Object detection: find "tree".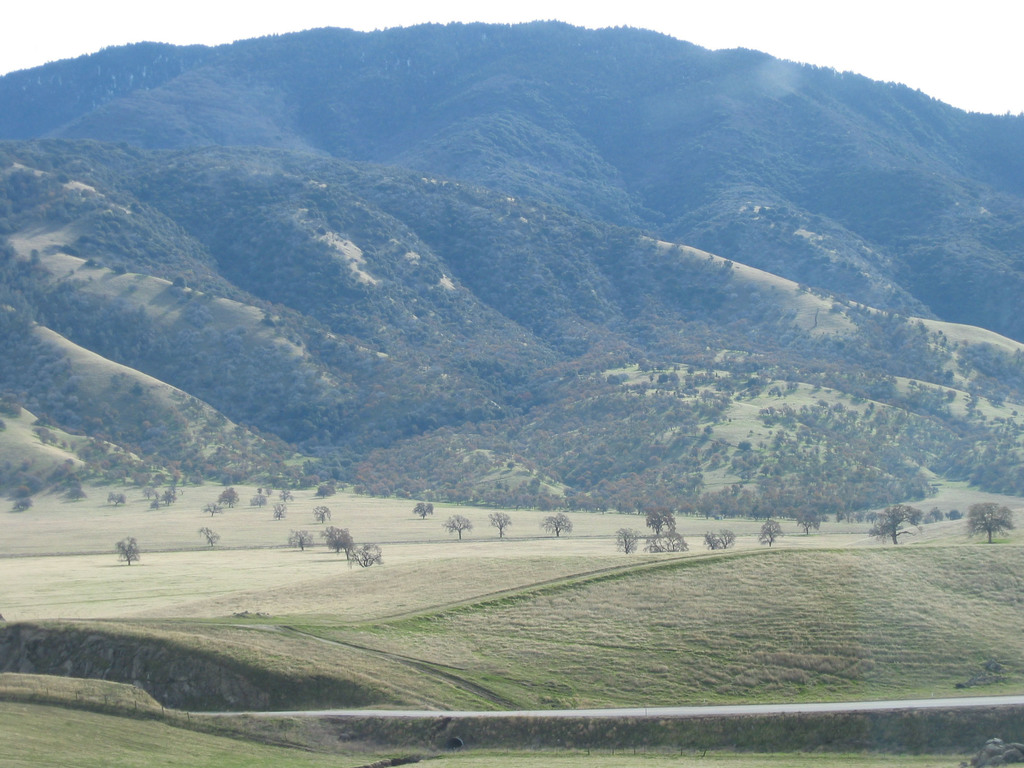
[489, 511, 508, 538].
